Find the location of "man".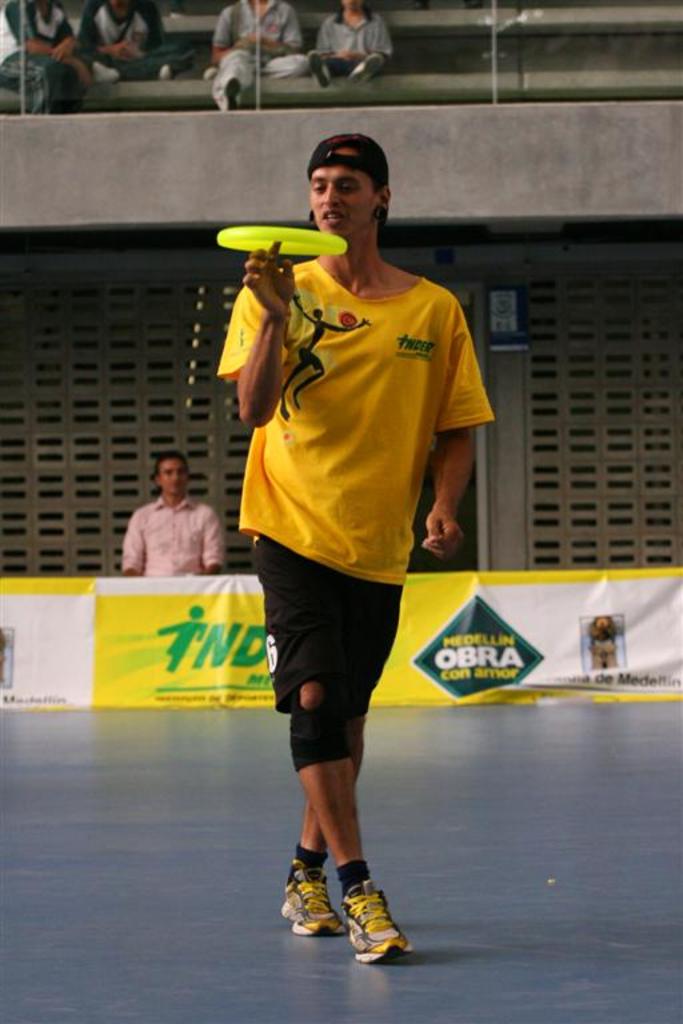
Location: left=0, top=0, right=91, bottom=111.
